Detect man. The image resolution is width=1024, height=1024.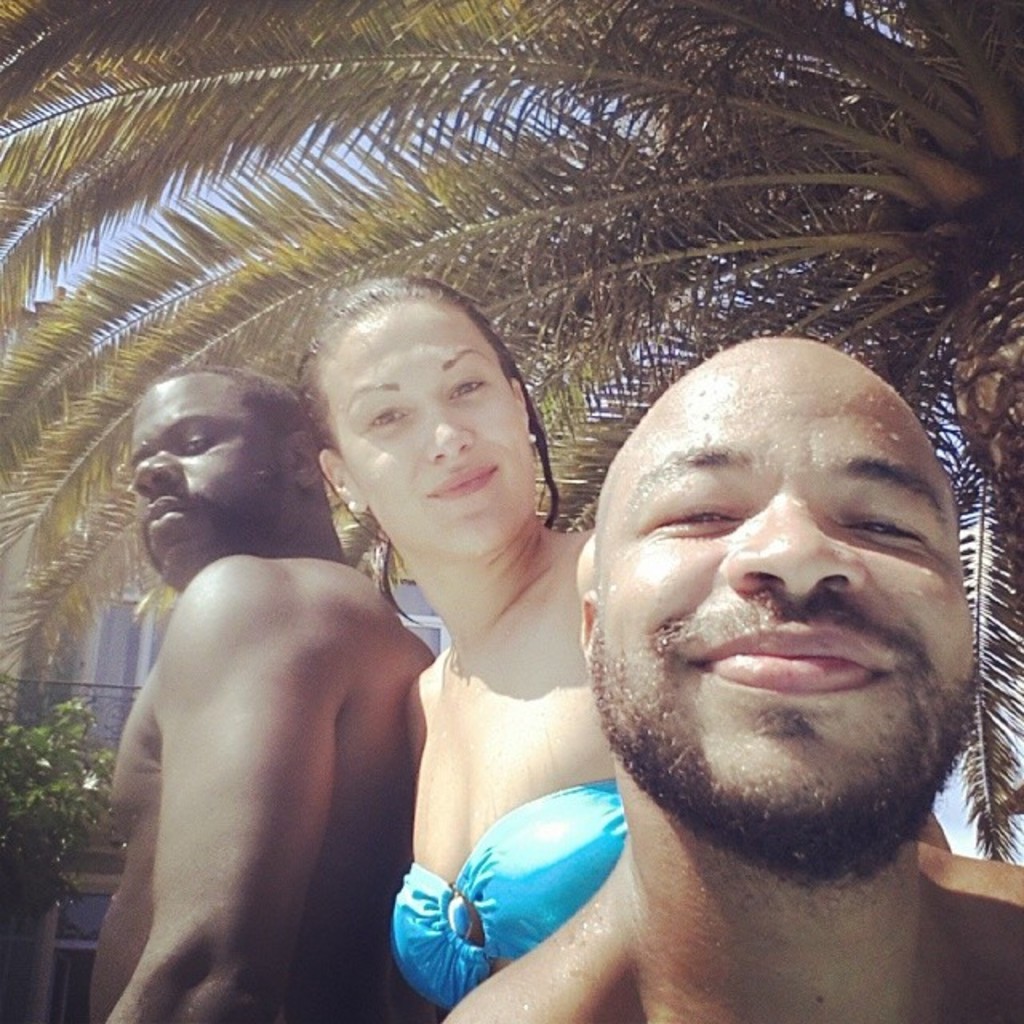
bbox(440, 333, 1022, 1022).
